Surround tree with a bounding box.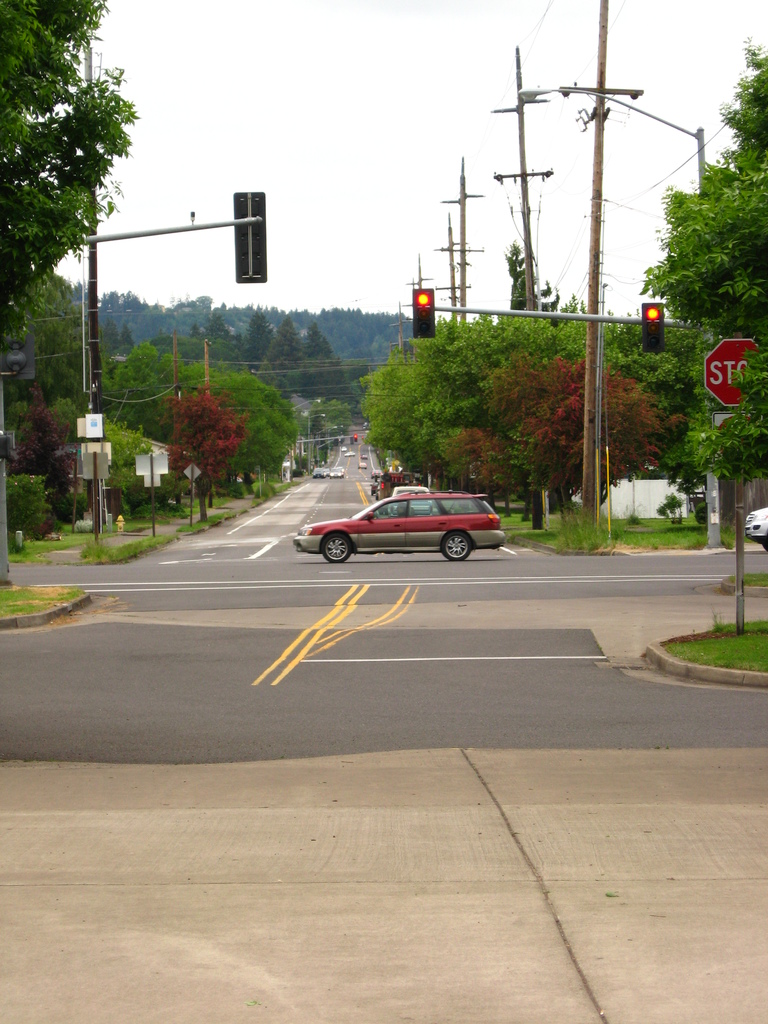
l=0, t=2, r=140, b=349.
